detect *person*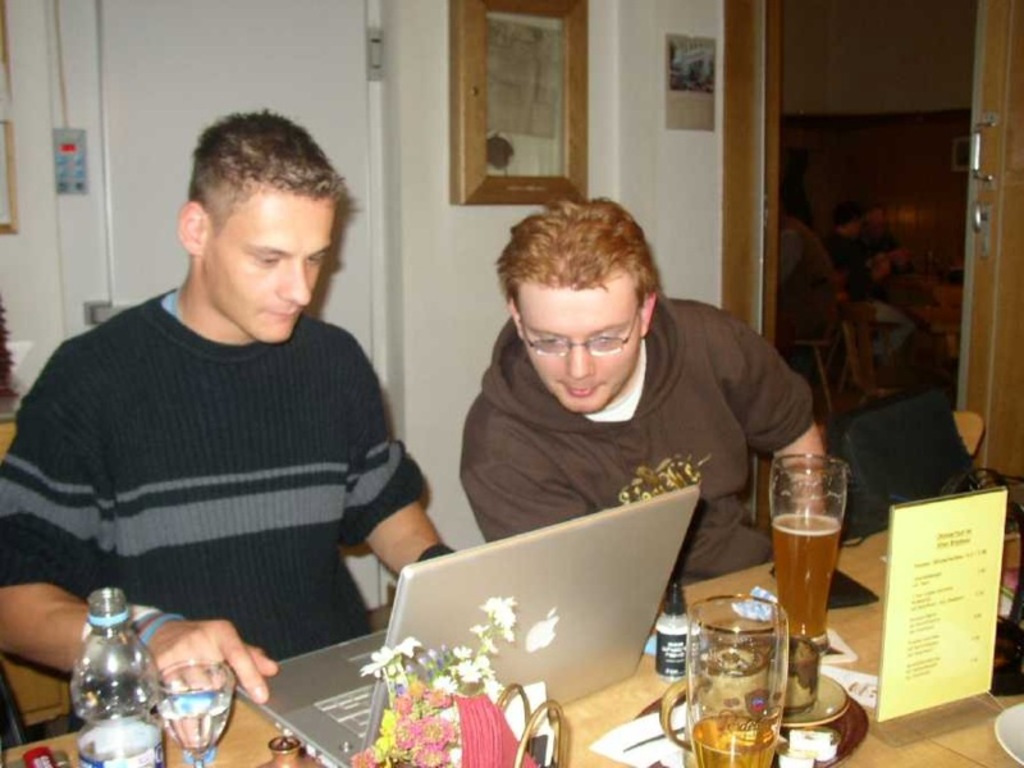
l=828, t=198, r=922, b=358
